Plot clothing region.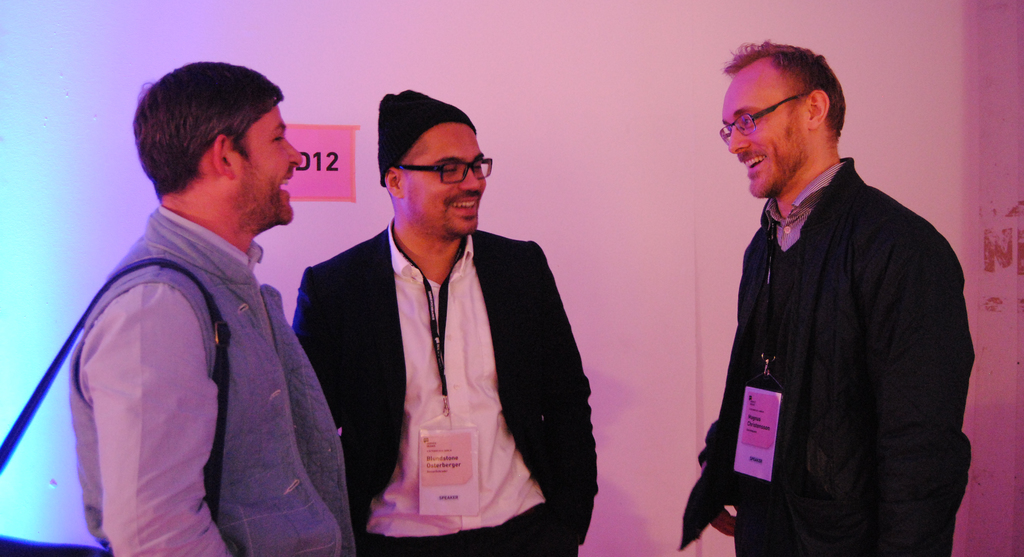
Plotted at x1=695, y1=114, x2=960, y2=556.
